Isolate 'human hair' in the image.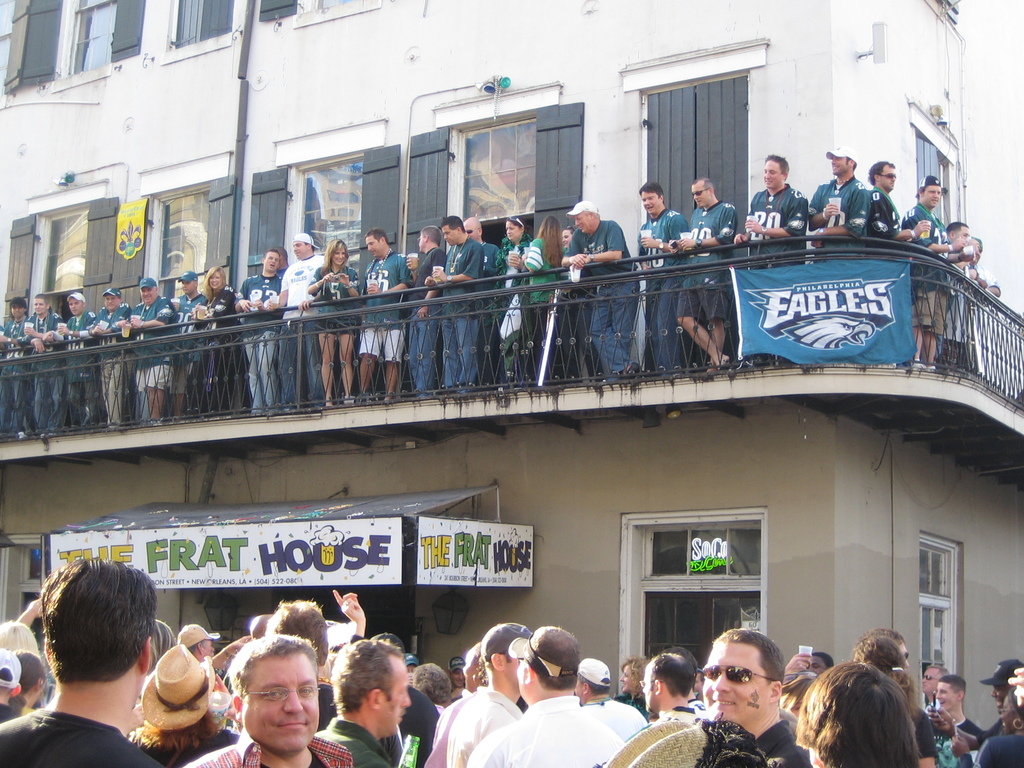
Isolated region: l=582, t=676, r=610, b=696.
